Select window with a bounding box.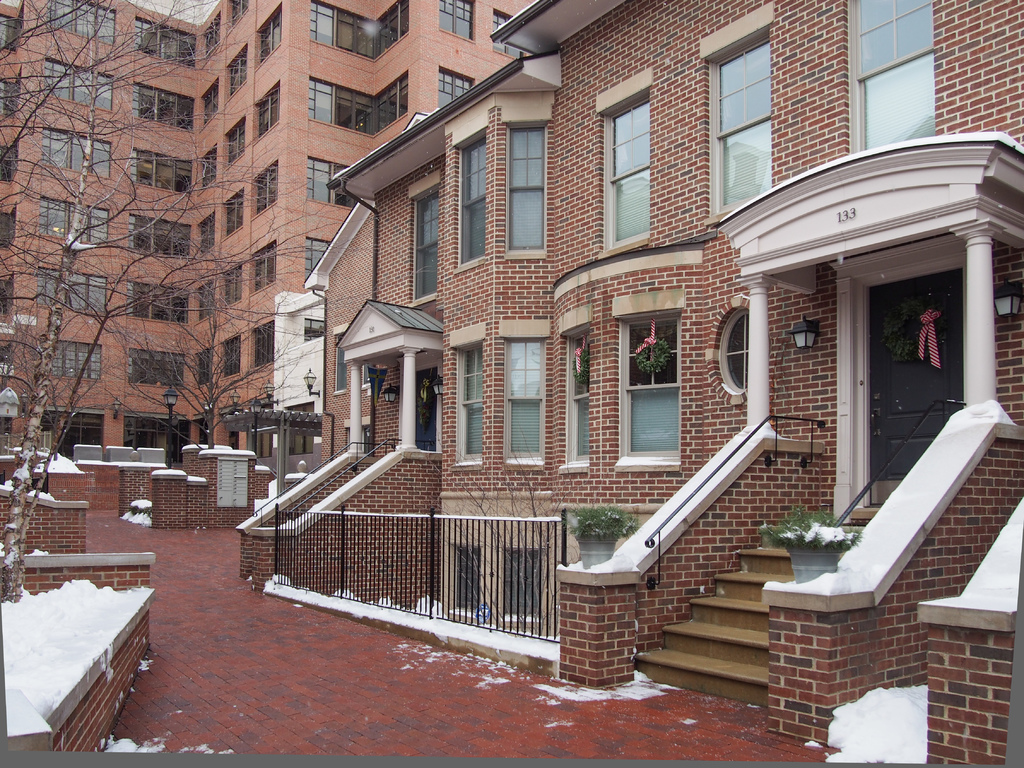
bbox=[36, 406, 103, 463].
